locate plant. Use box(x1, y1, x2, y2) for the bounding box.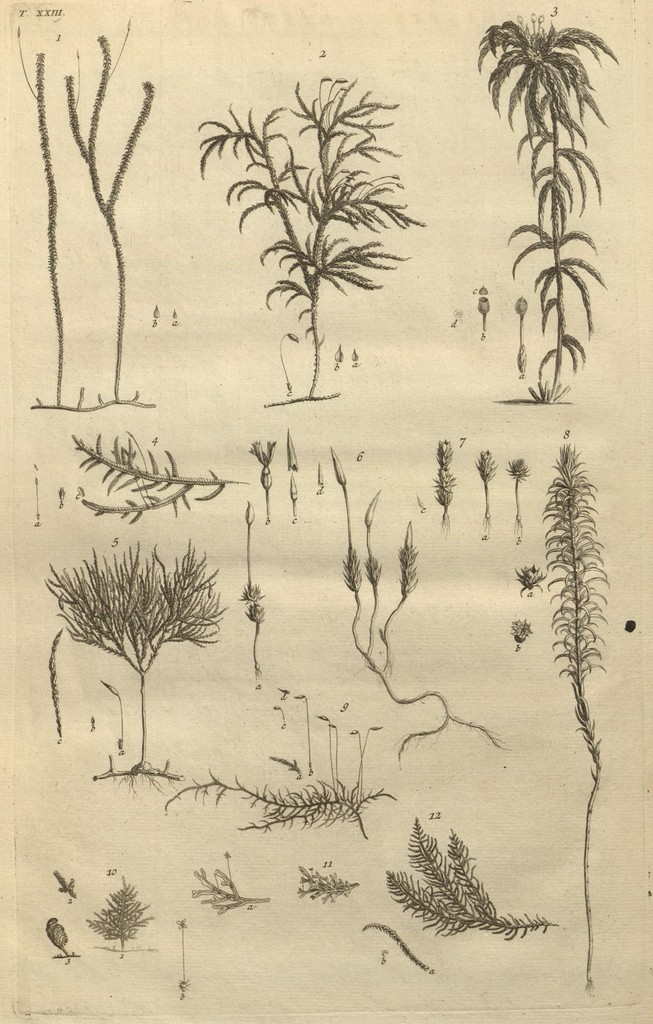
box(474, 13, 624, 402).
